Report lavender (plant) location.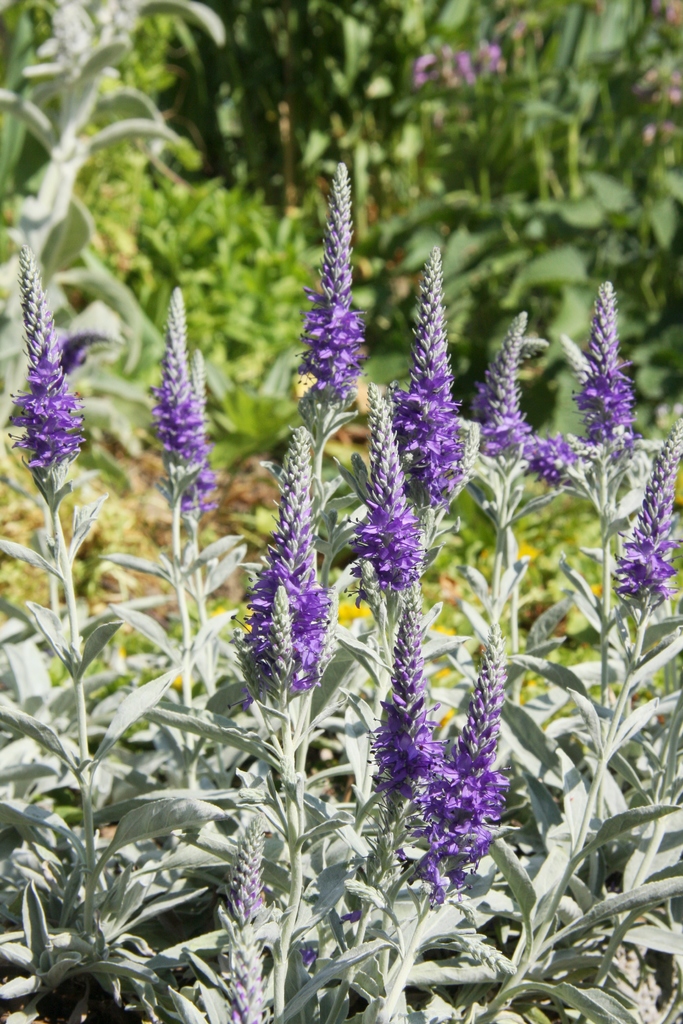
Report: 512/425/605/505.
